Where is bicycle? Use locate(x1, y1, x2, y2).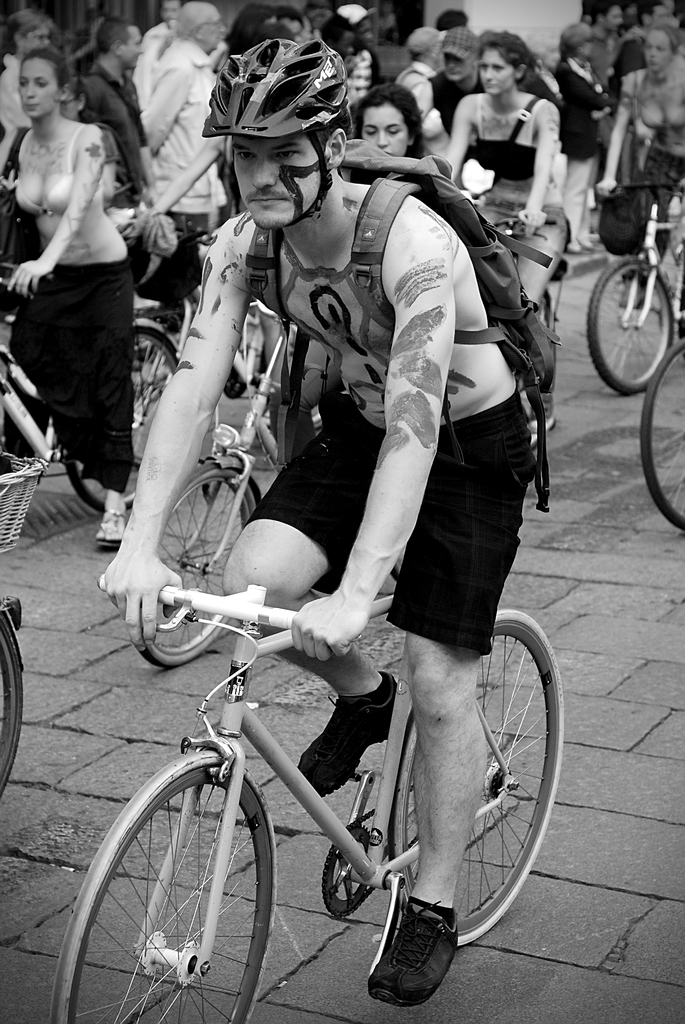
locate(584, 181, 684, 398).
